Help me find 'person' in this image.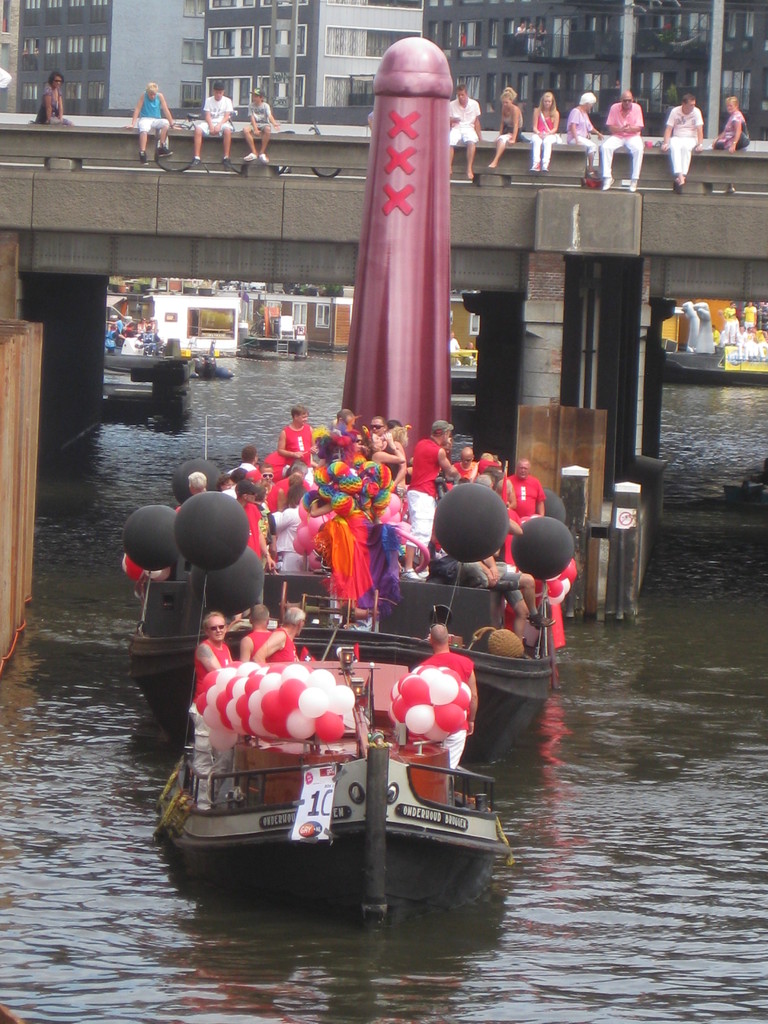
Found it: box(664, 95, 704, 191).
